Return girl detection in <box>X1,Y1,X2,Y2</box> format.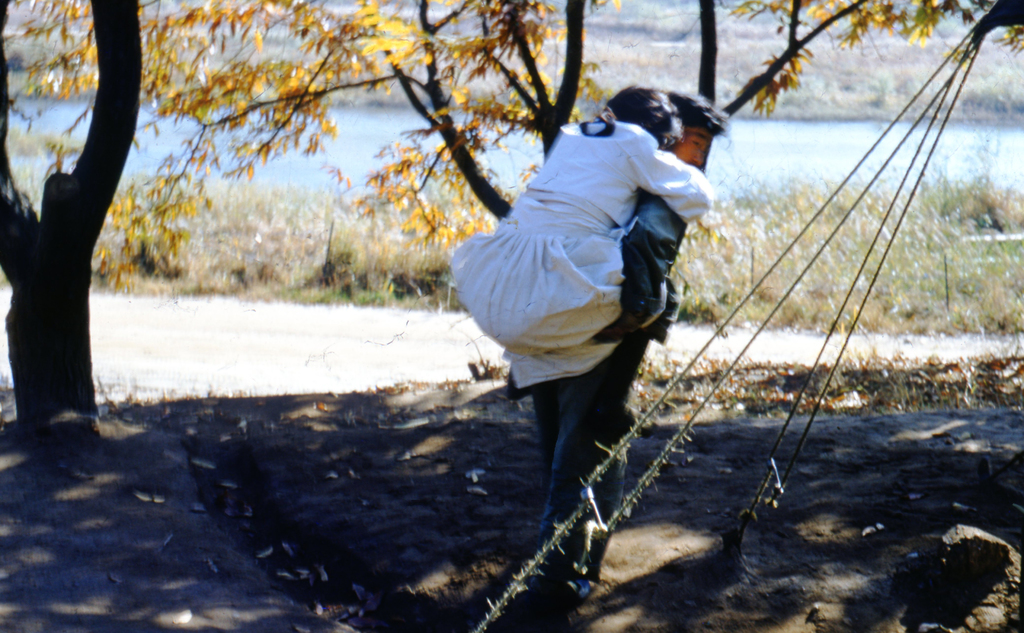
<box>448,89,715,388</box>.
